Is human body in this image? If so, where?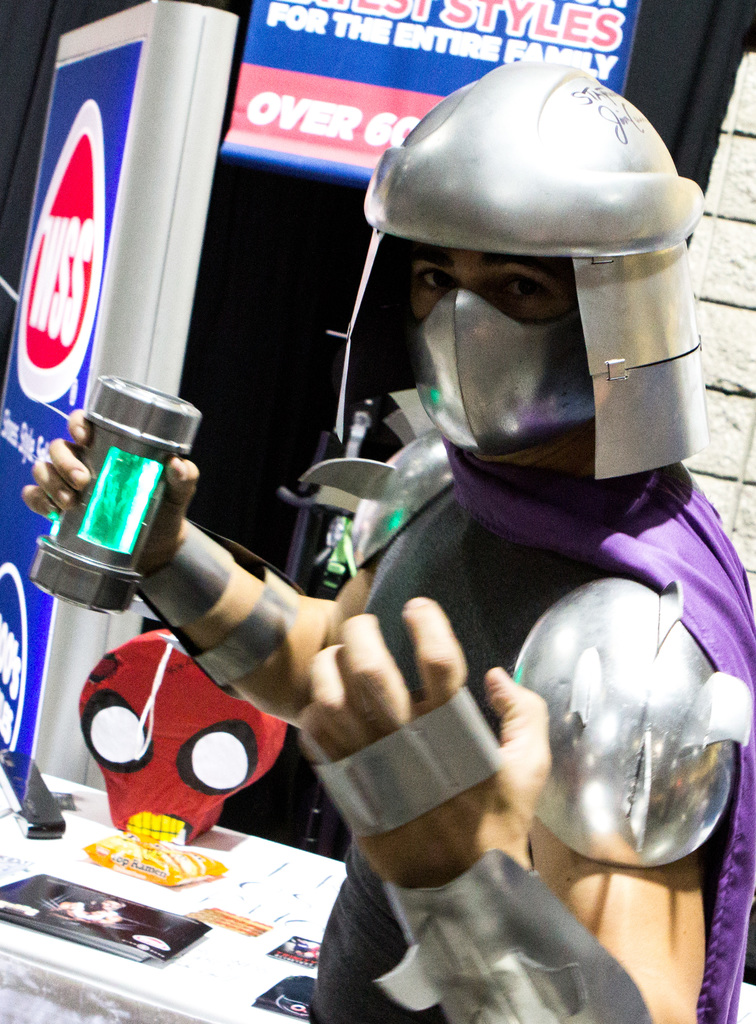
Yes, at pyautogui.locateOnScreen(12, 76, 755, 1023).
